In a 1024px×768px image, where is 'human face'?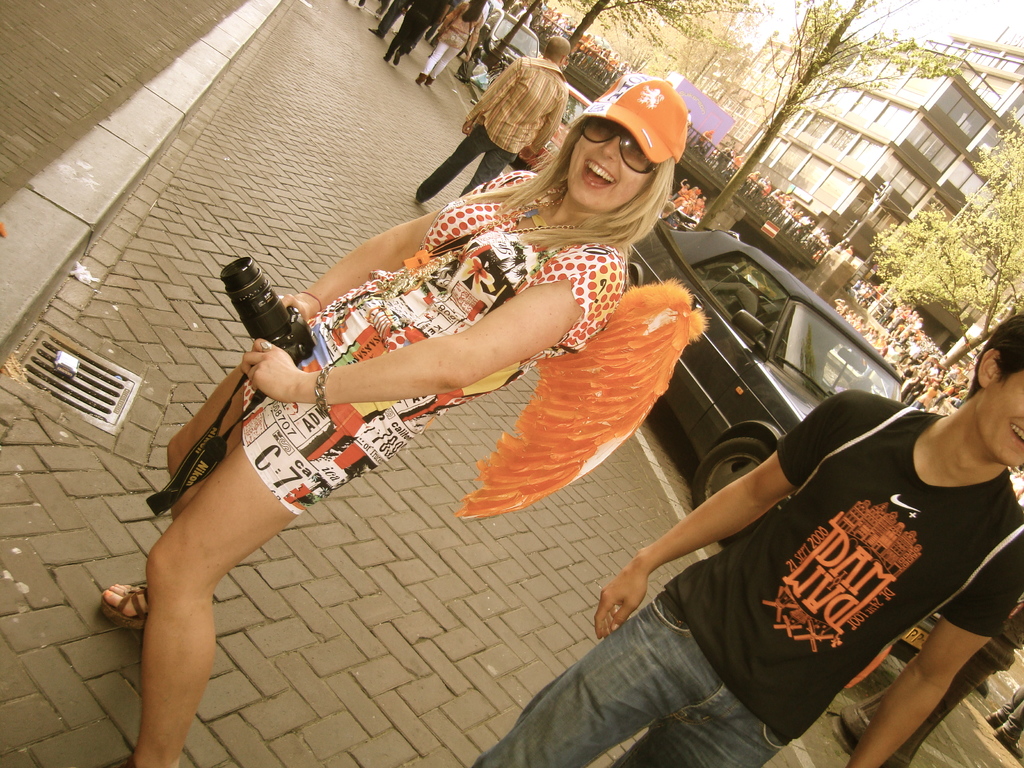
x1=972 y1=364 x2=1023 y2=464.
